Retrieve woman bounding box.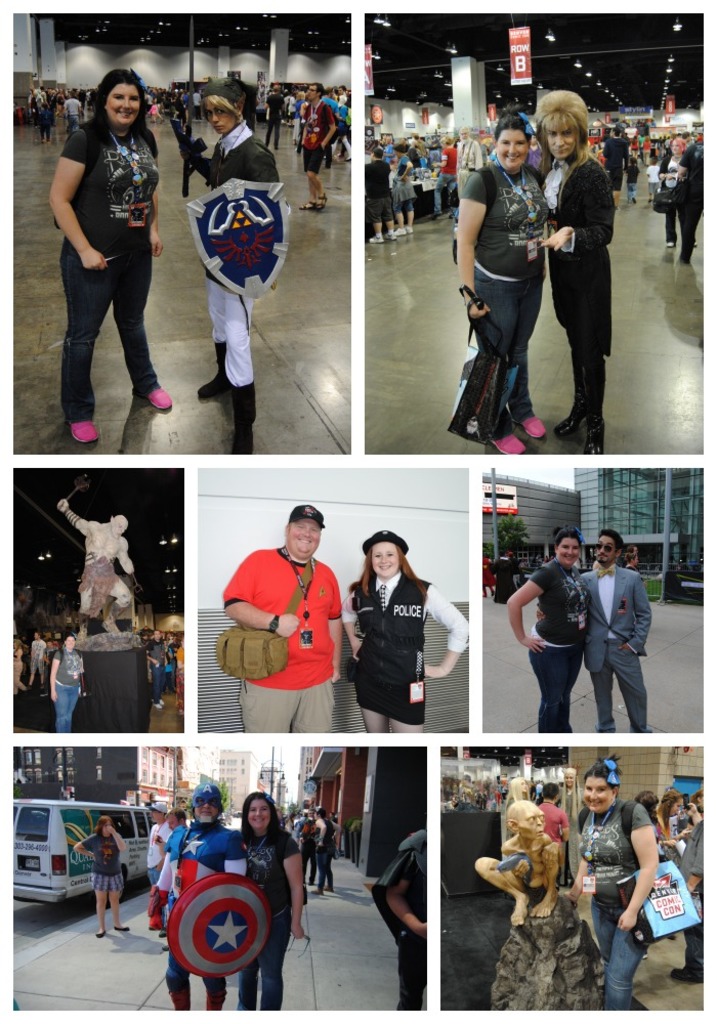
Bounding box: rect(49, 630, 84, 733).
